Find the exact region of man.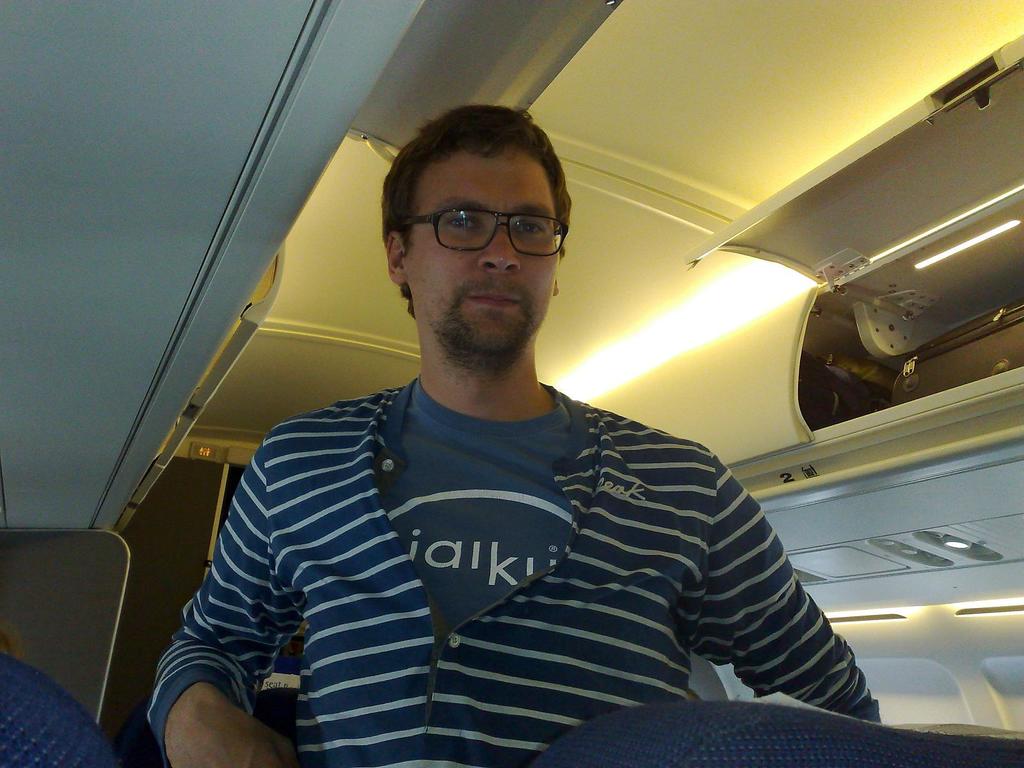
Exact region: l=154, t=106, r=879, b=747.
